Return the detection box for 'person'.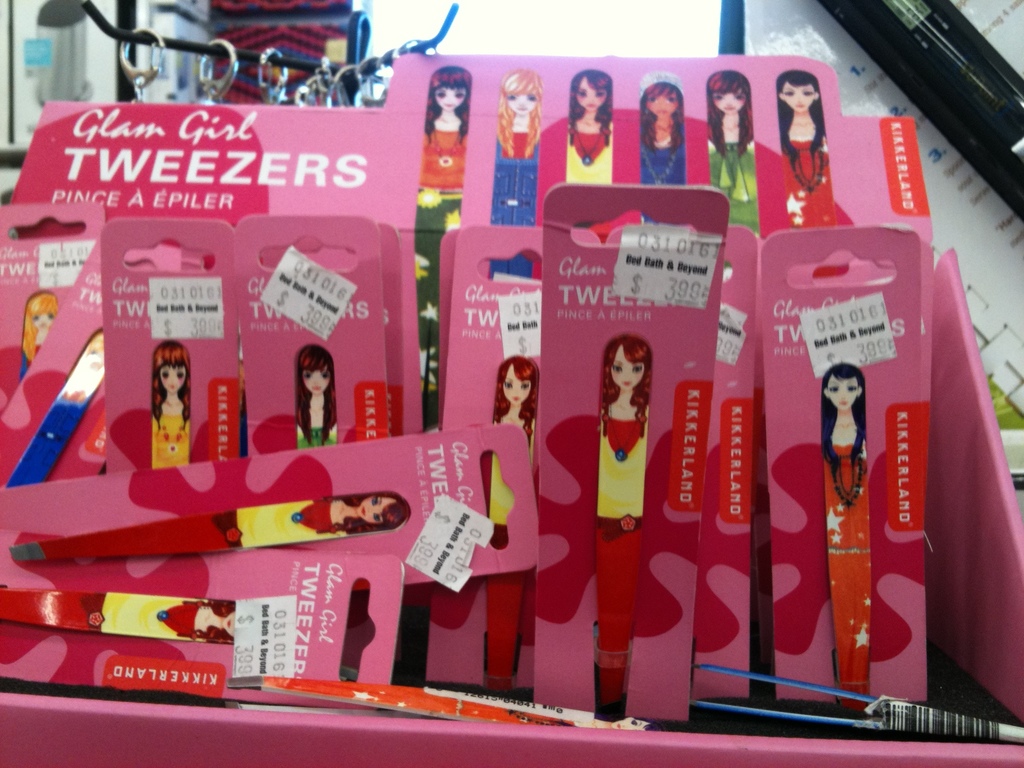
<region>149, 340, 190, 471</region>.
